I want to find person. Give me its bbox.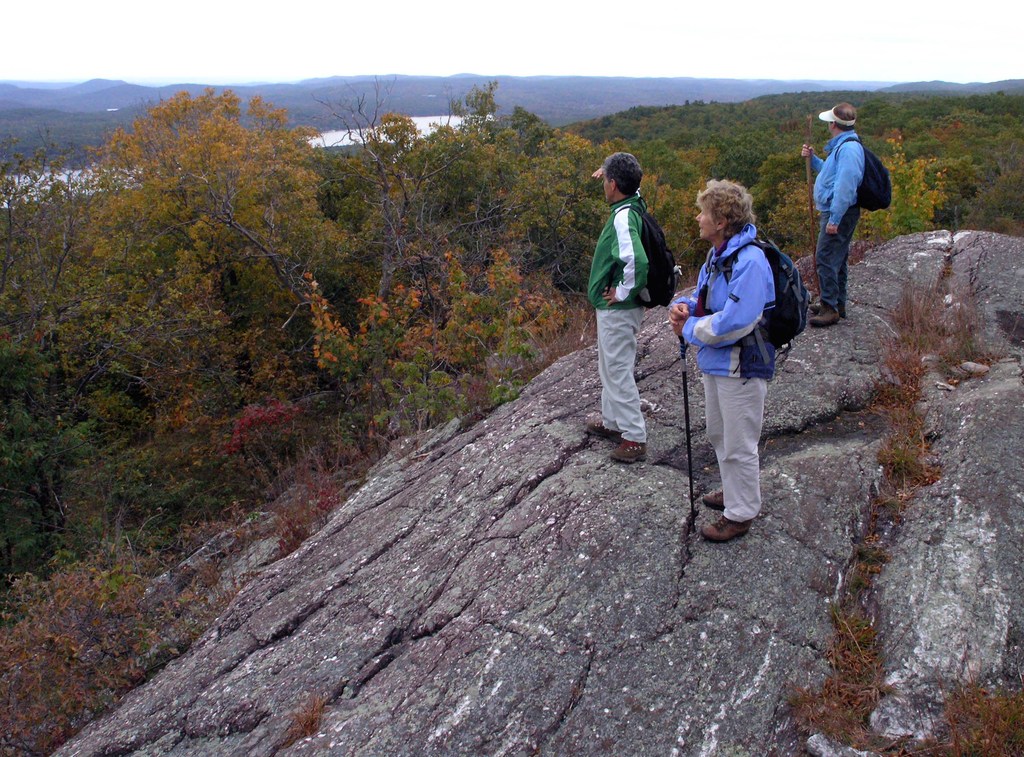
<region>799, 104, 869, 321</region>.
